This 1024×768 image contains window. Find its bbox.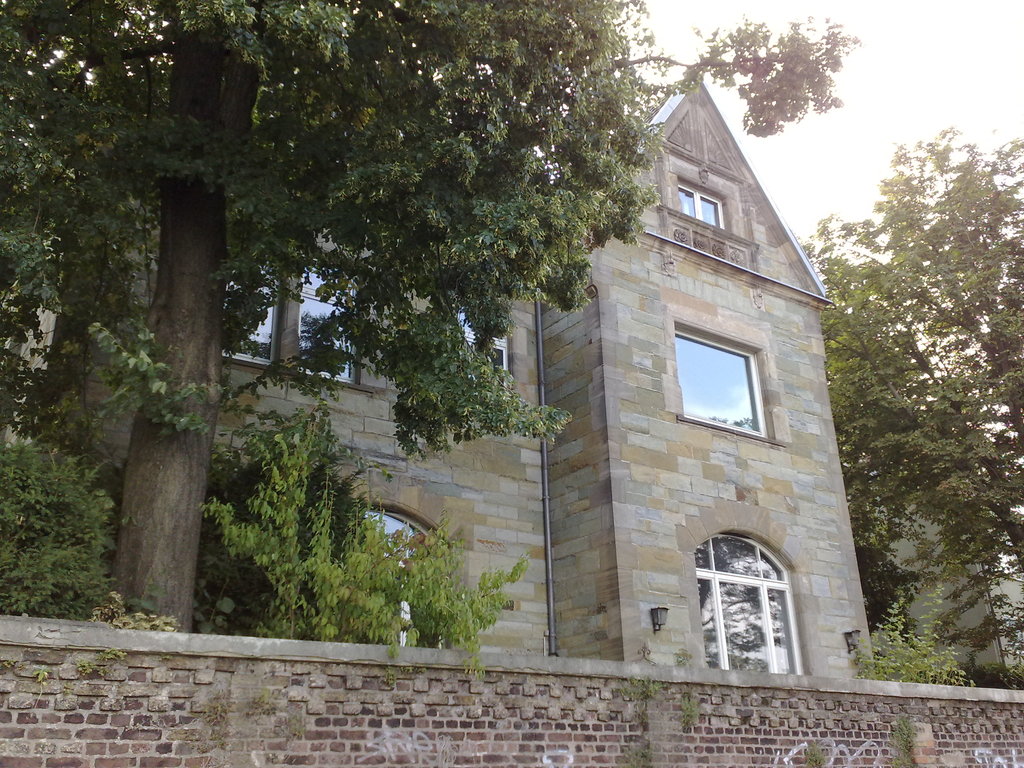
box=[367, 502, 424, 646].
